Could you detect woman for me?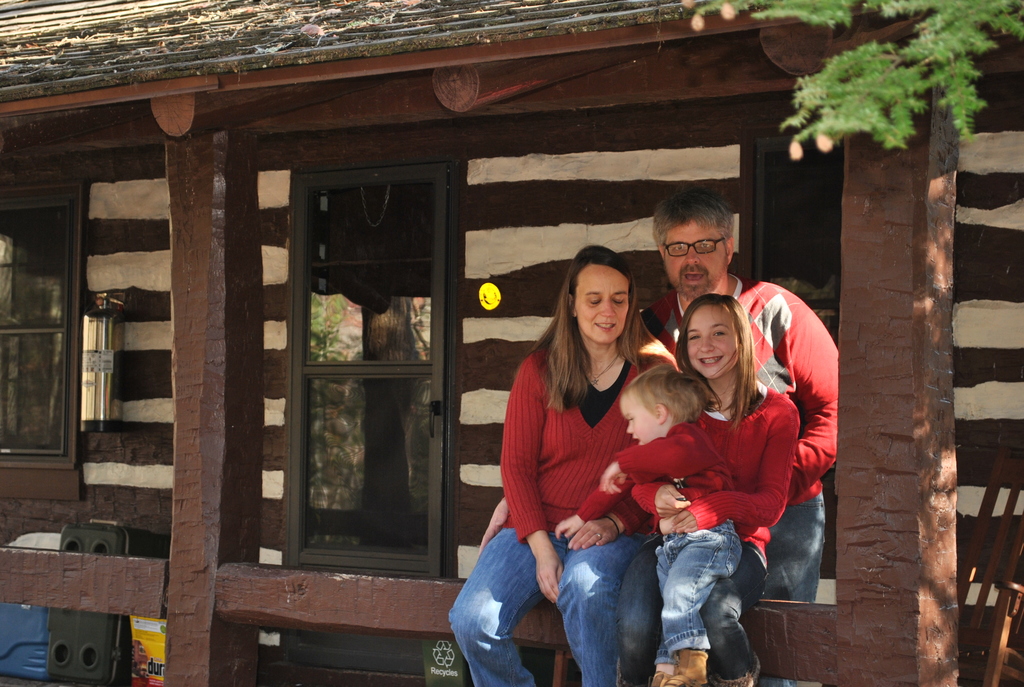
Detection result: [left=484, top=233, right=679, bottom=686].
